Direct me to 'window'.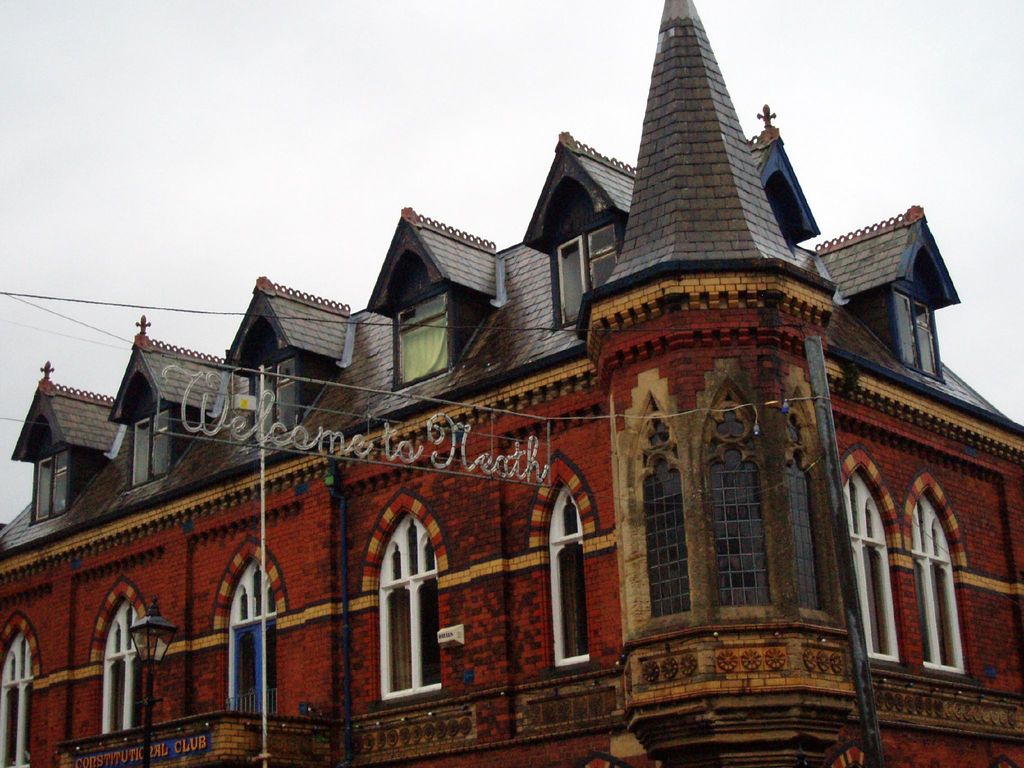
Direction: crop(922, 506, 963, 680).
